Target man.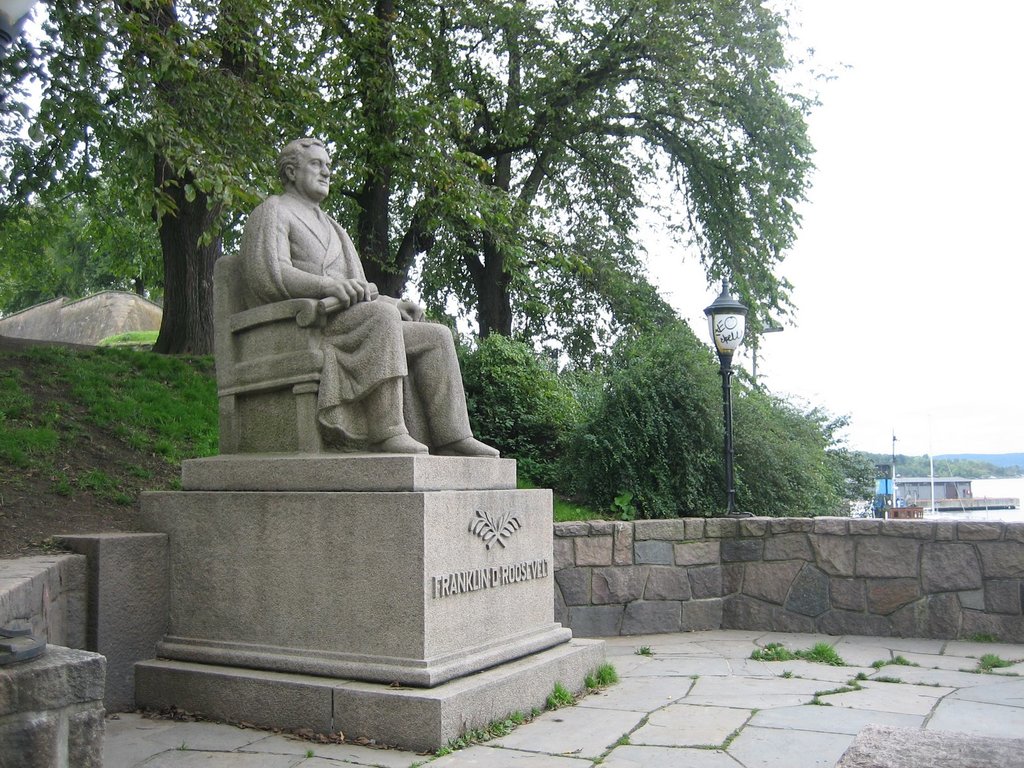
Target region: x1=243, y1=132, x2=495, y2=450.
